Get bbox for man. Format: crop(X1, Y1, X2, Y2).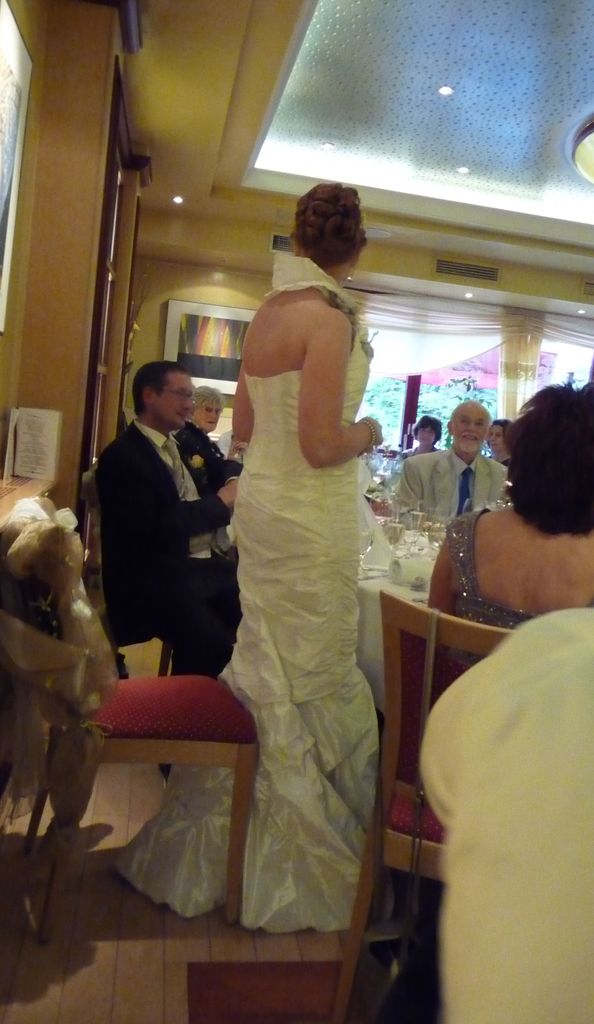
crop(81, 355, 244, 689).
